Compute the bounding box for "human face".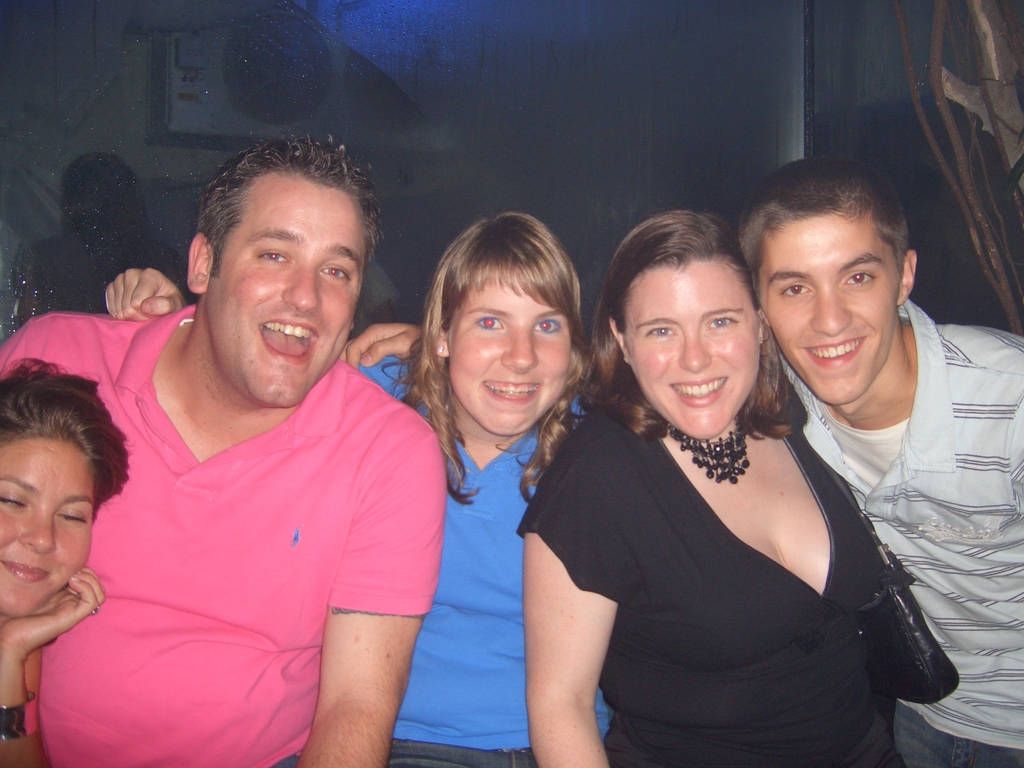
crop(207, 182, 361, 406).
